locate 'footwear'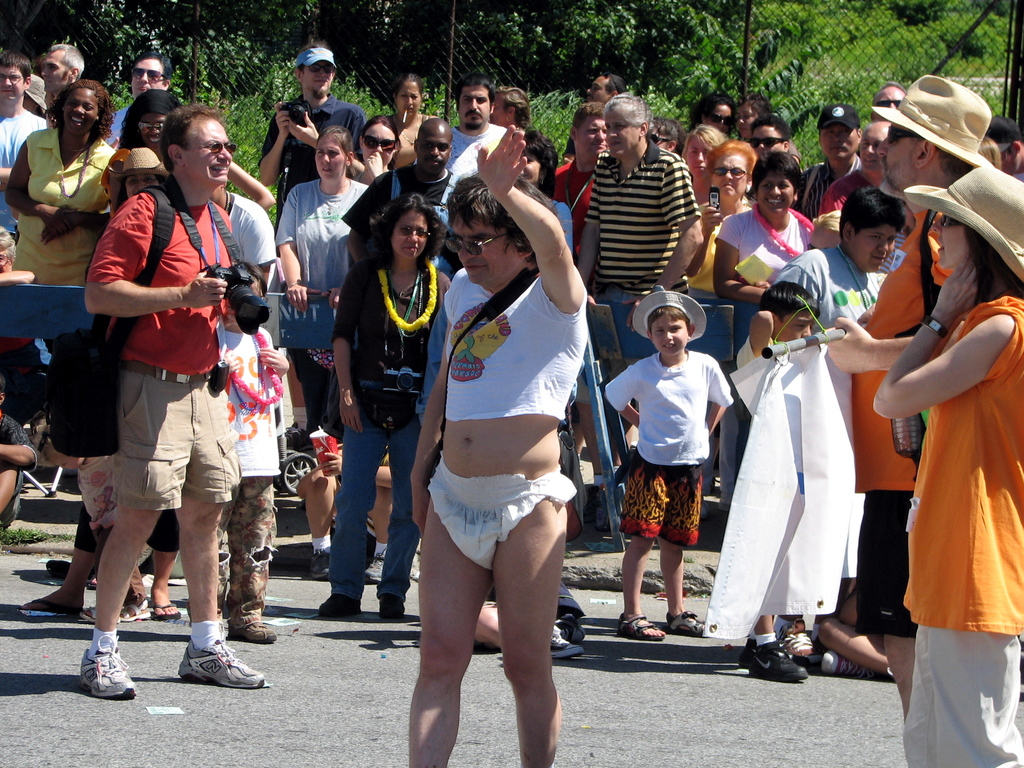
[229, 622, 277, 646]
